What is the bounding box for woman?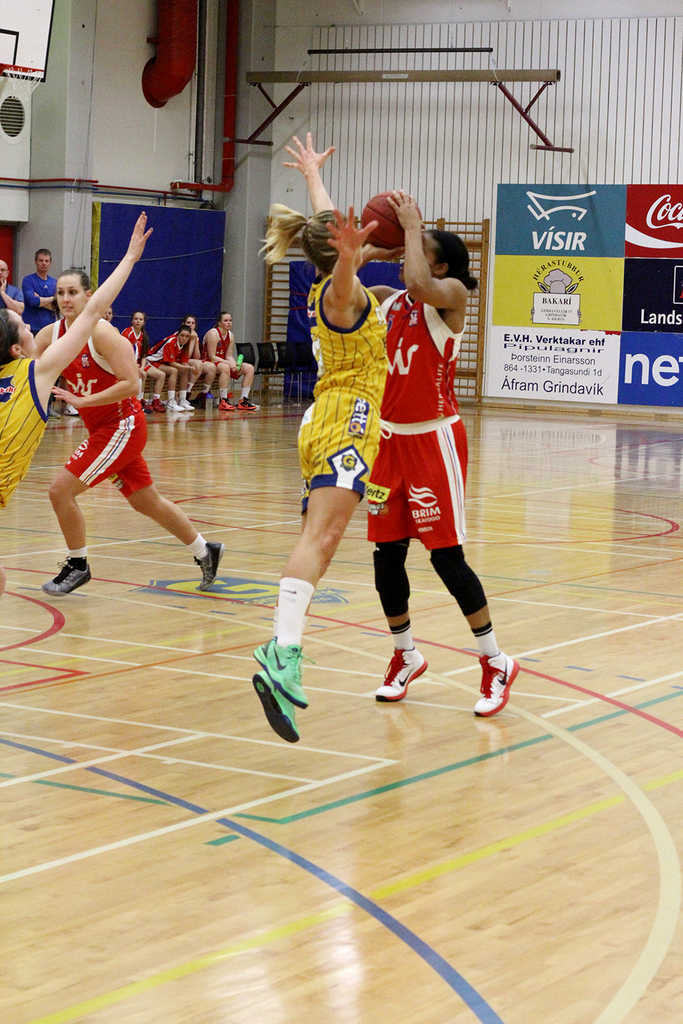
[left=104, top=306, right=122, bottom=337].
